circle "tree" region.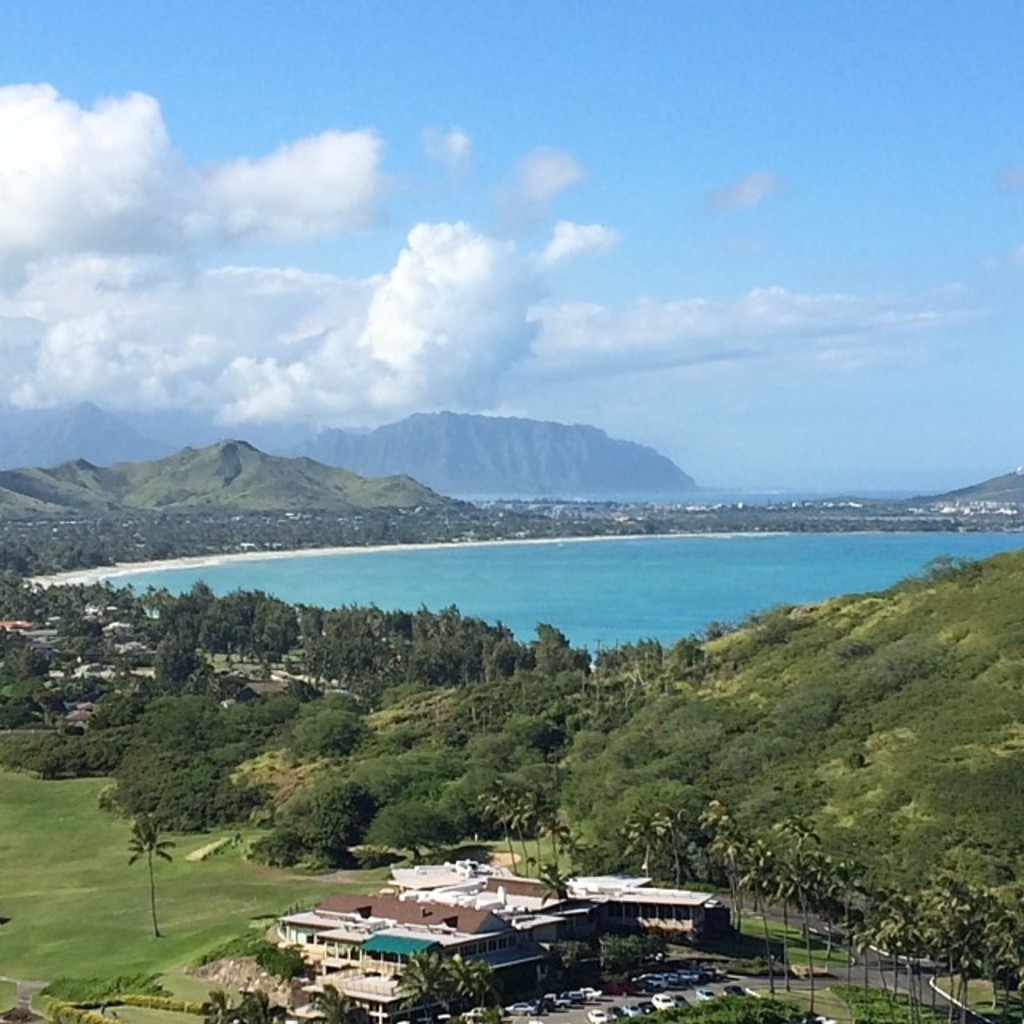
Region: x1=496, y1=715, x2=562, y2=754.
